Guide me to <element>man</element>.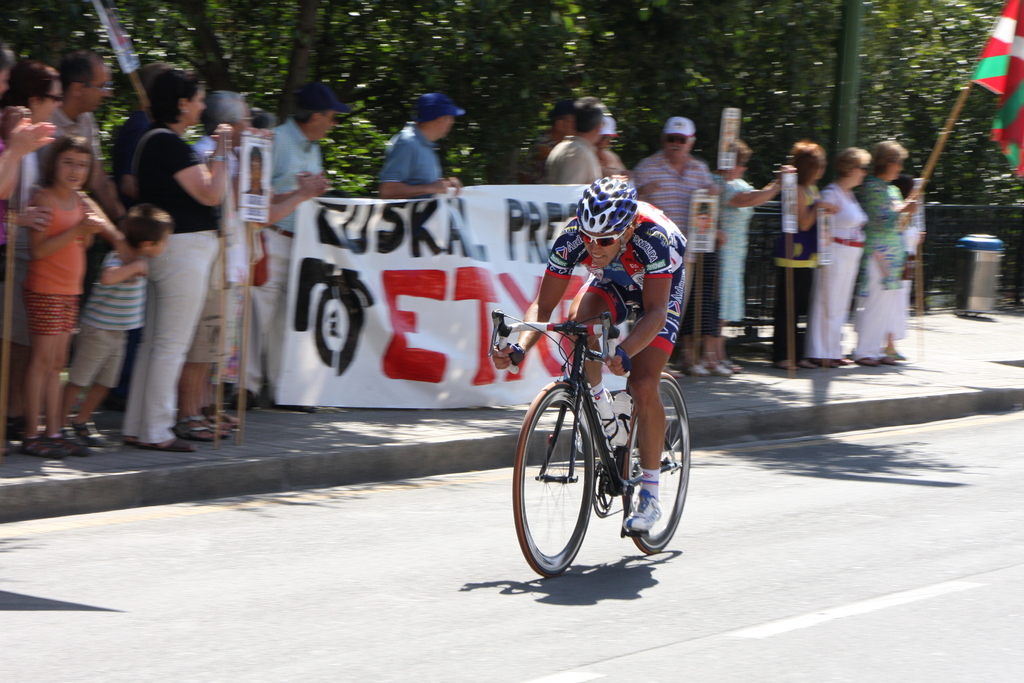
Guidance: x1=530, y1=95, x2=573, y2=173.
